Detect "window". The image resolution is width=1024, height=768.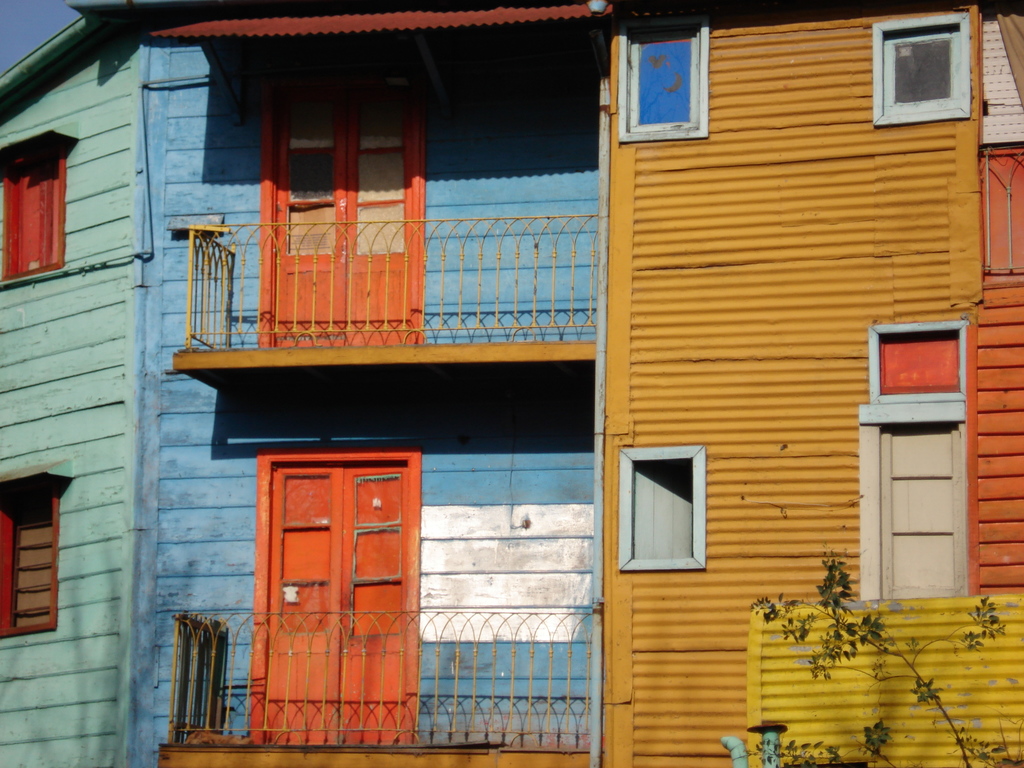
detection(616, 445, 710, 572).
